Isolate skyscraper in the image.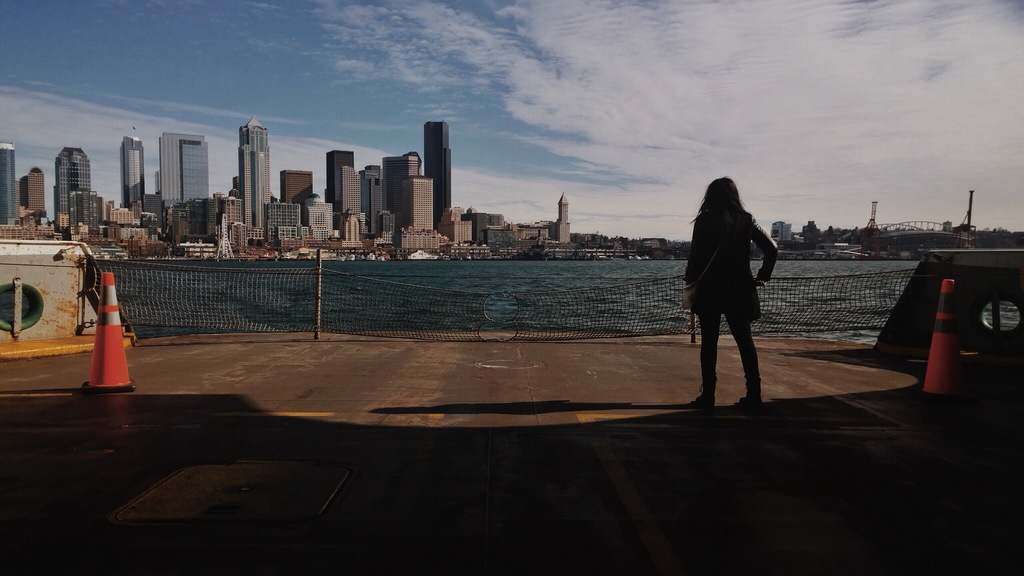
Isolated region: l=383, t=155, r=419, b=212.
